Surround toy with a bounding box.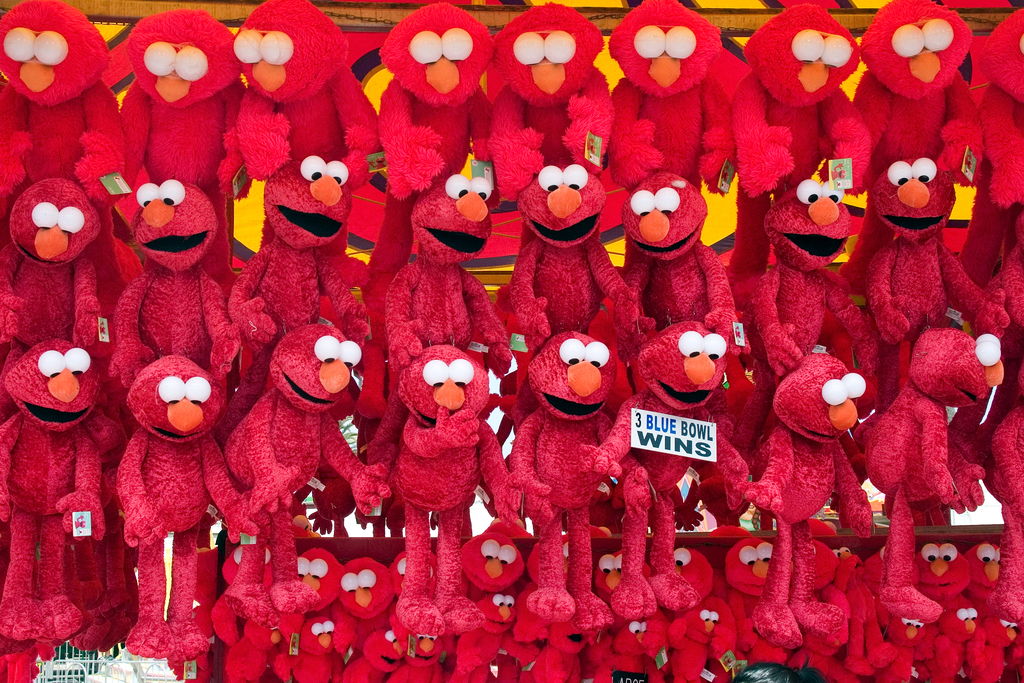
crop(118, 6, 250, 264).
